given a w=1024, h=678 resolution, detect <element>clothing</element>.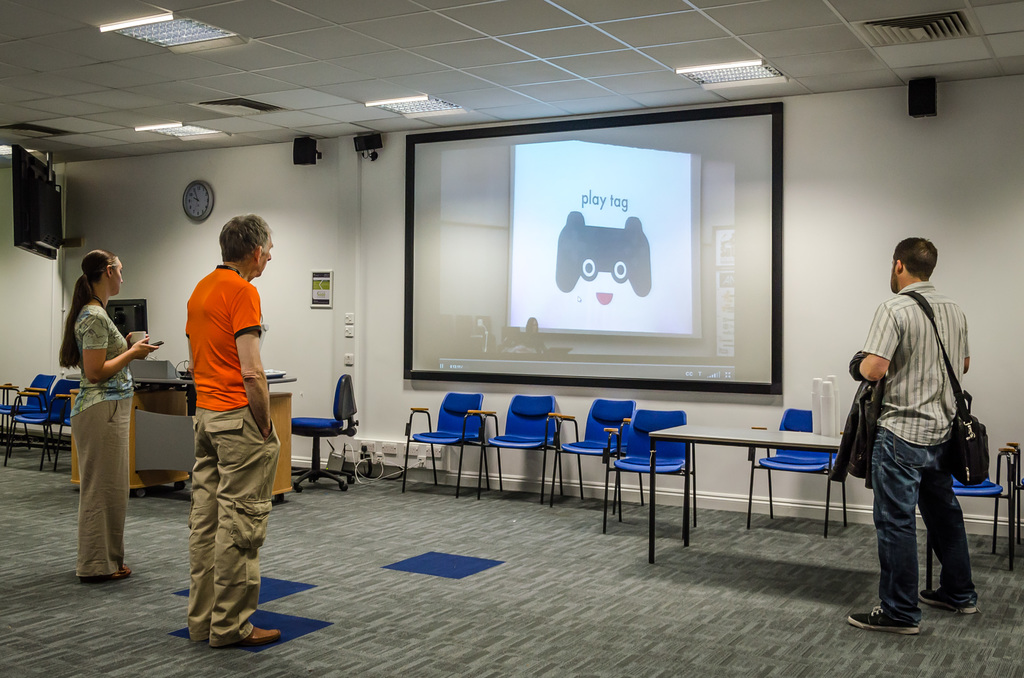
x1=858 y1=281 x2=980 y2=625.
